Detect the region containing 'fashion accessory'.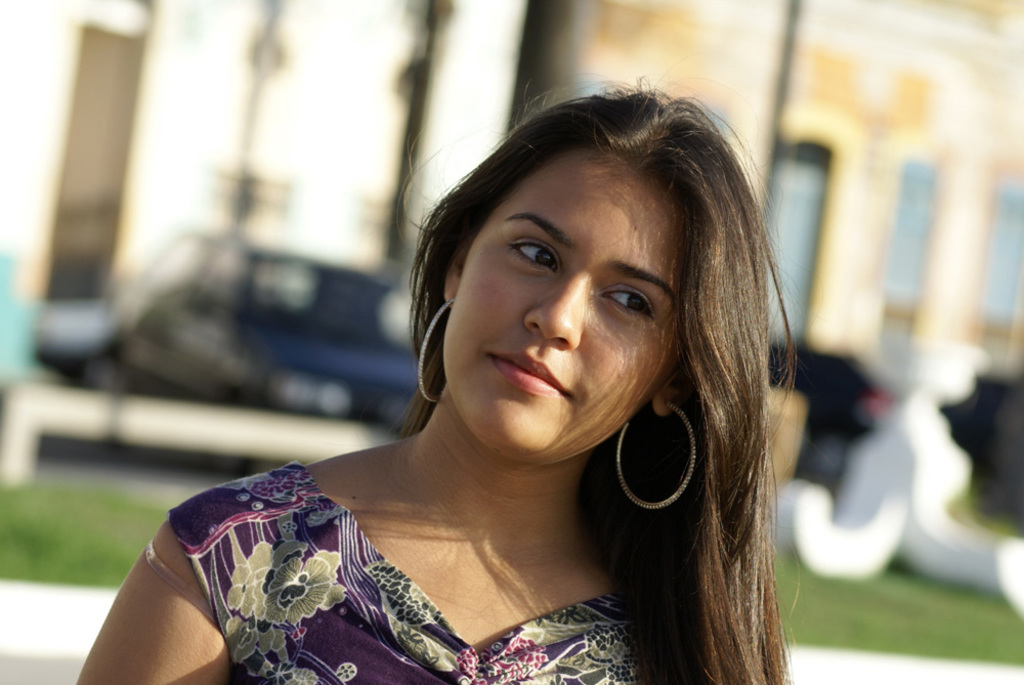
<bbox>412, 293, 450, 410</bbox>.
